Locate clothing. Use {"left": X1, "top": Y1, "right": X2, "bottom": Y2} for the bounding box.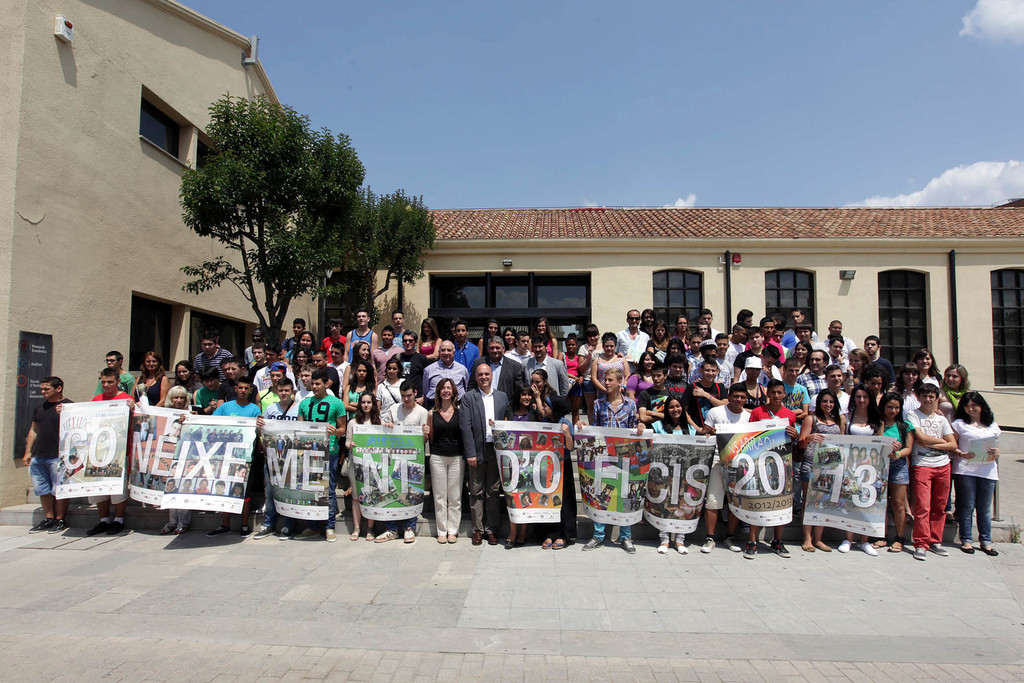
{"left": 527, "top": 356, "right": 571, "bottom": 392}.
